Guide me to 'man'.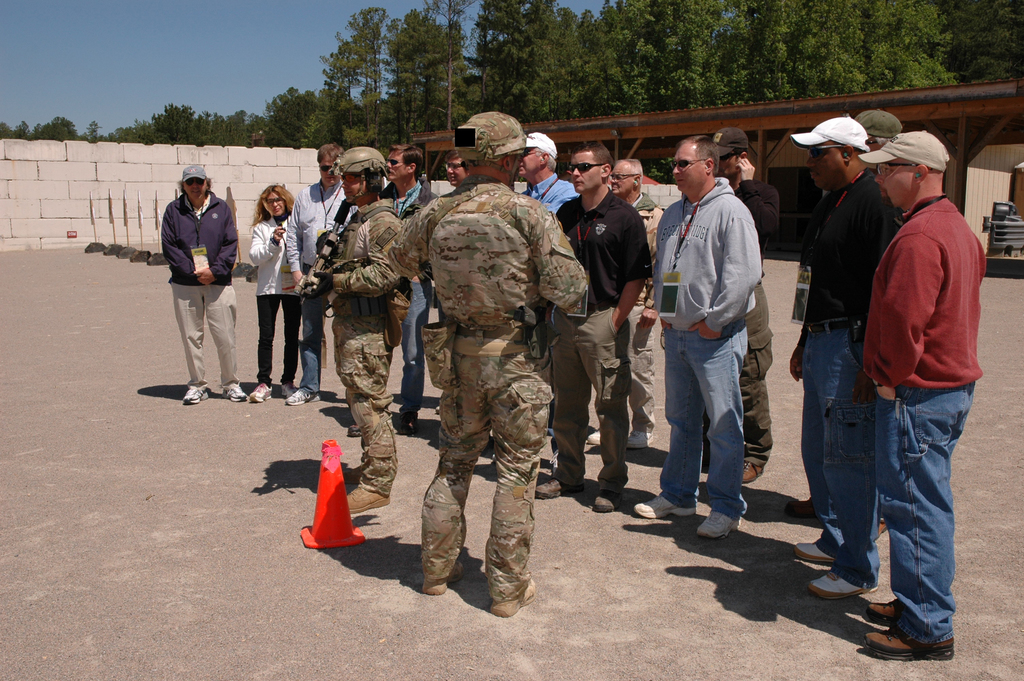
Guidance: [x1=790, y1=111, x2=888, y2=541].
